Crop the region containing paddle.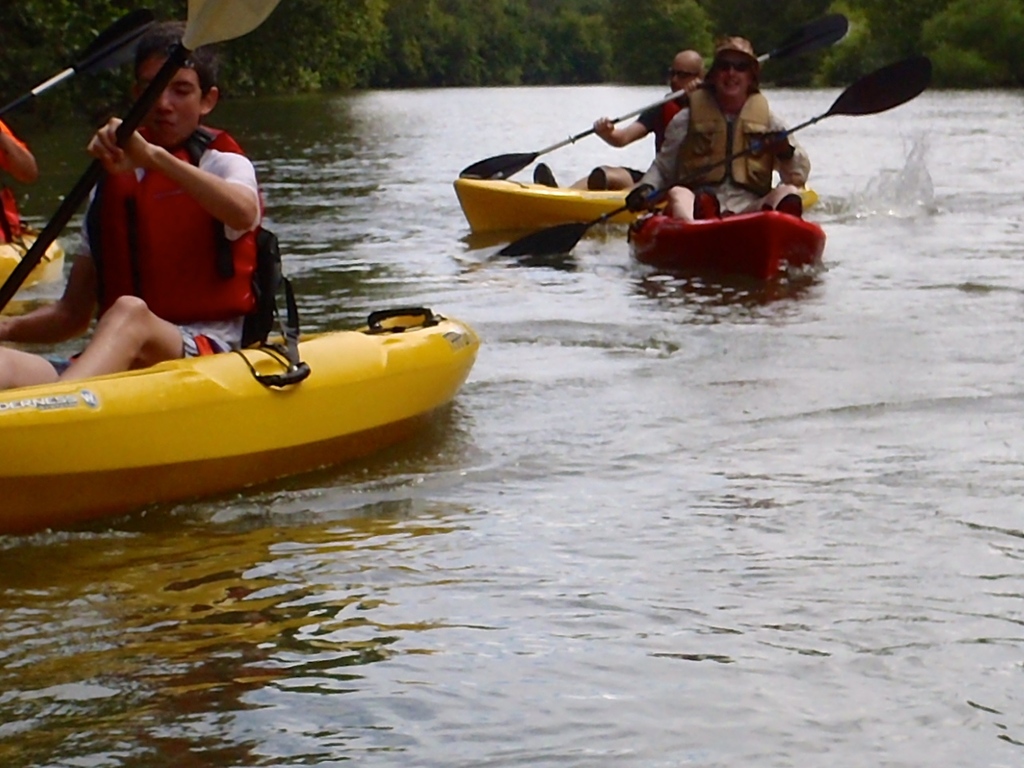
Crop region: x1=0 y1=0 x2=285 y2=304.
